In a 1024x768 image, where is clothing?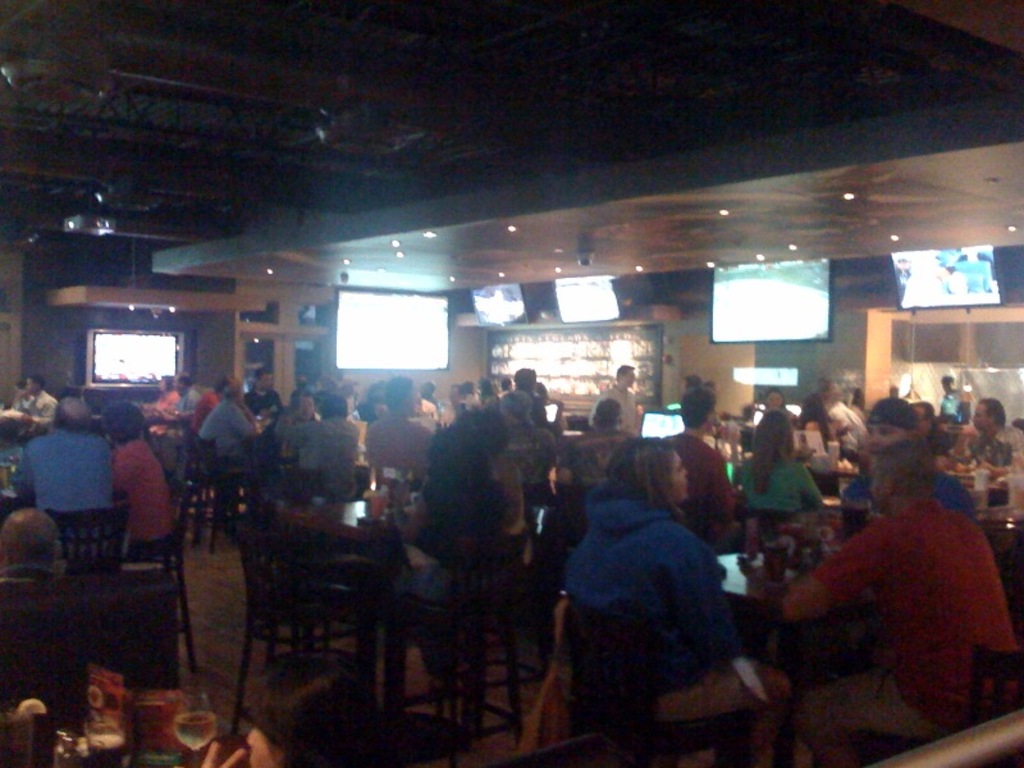
rect(801, 416, 837, 468).
